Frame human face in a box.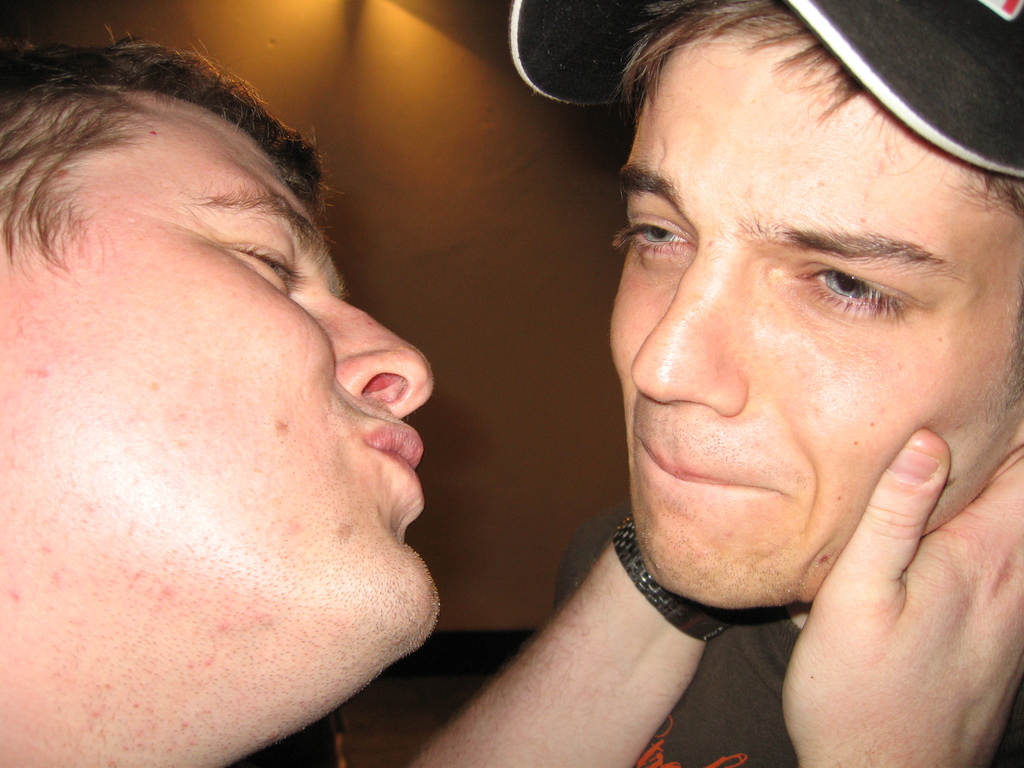
607:35:1023:610.
